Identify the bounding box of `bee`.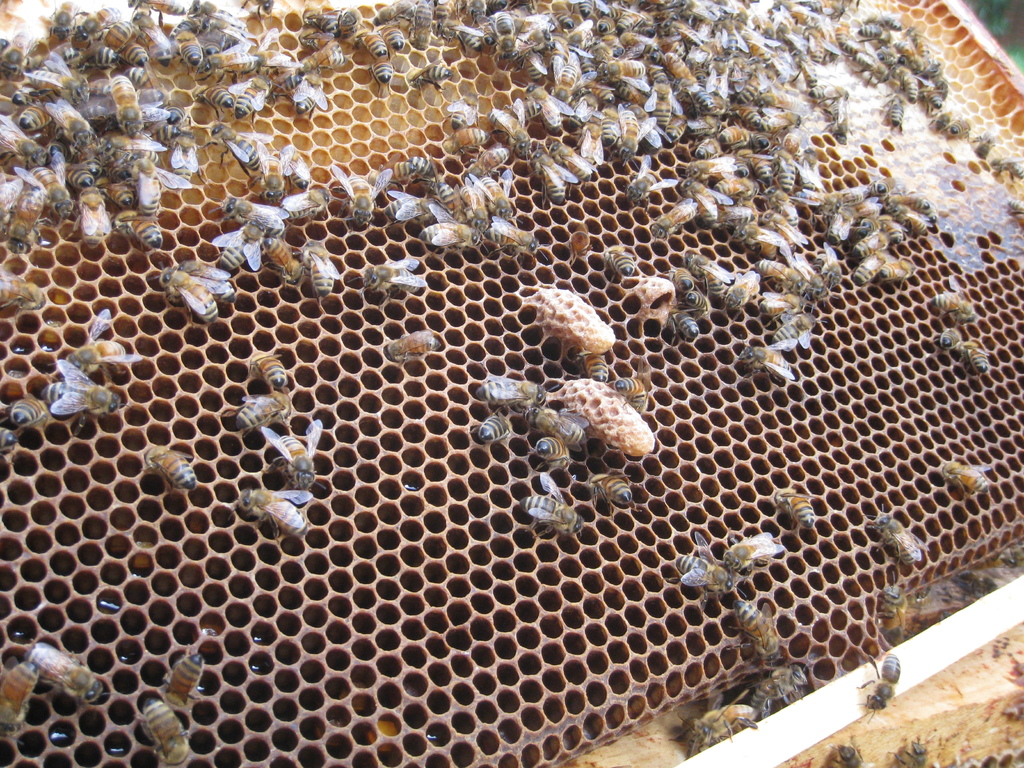
box=[268, 54, 305, 95].
